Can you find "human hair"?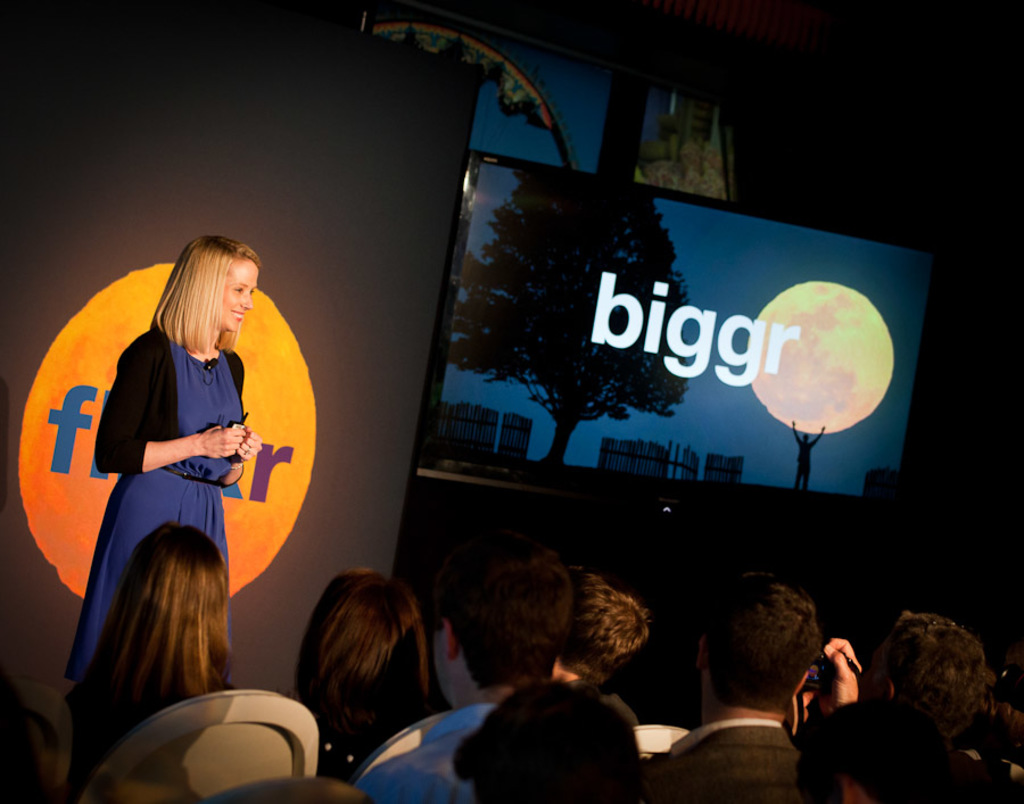
Yes, bounding box: Rect(154, 235, 258, 362).
